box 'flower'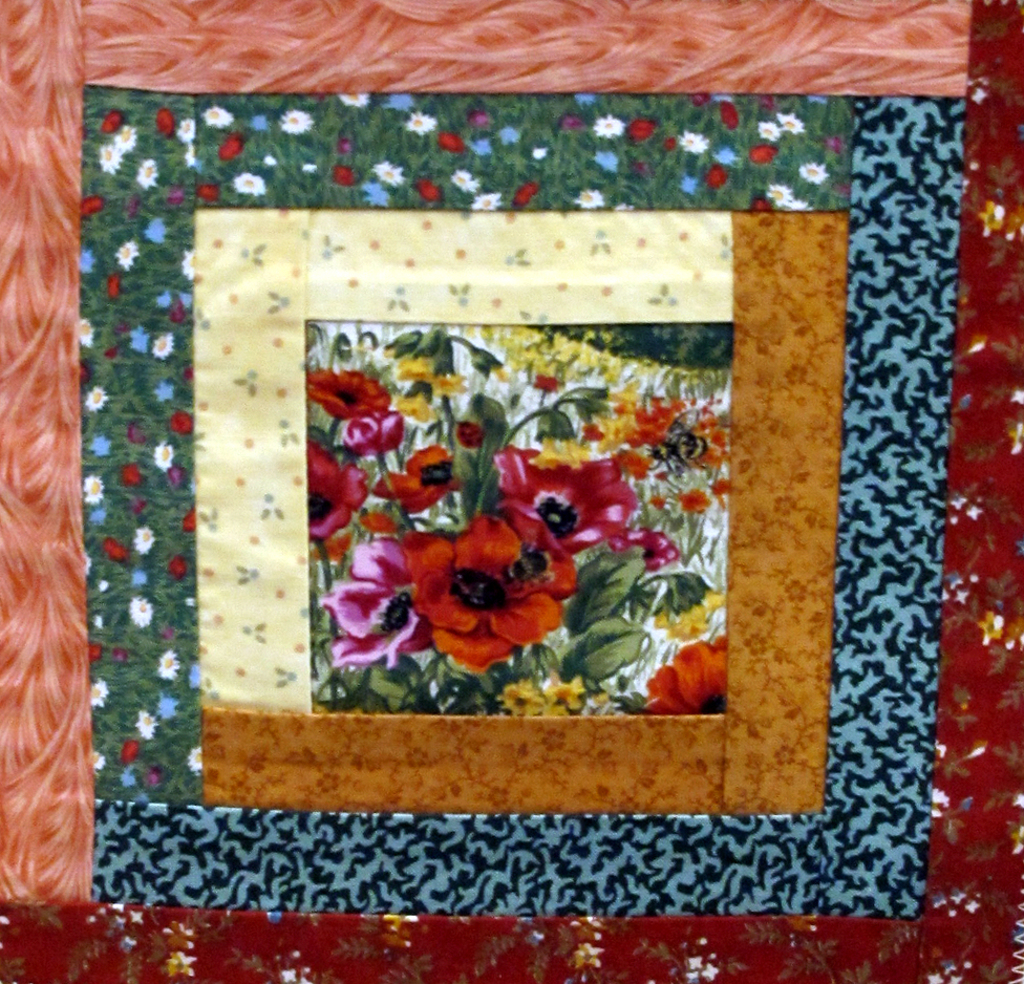
pyautogui.locateOnScreen(88, 644, 103, 660)
